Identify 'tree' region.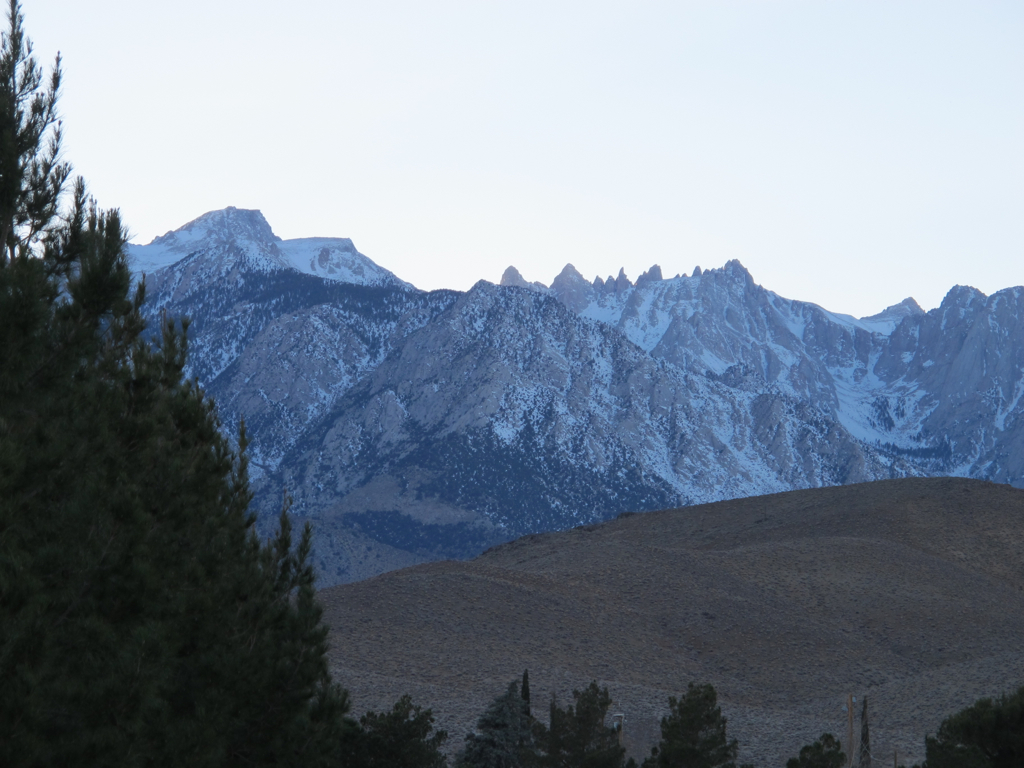
Region: box=[920, 682, 1023, 767].
